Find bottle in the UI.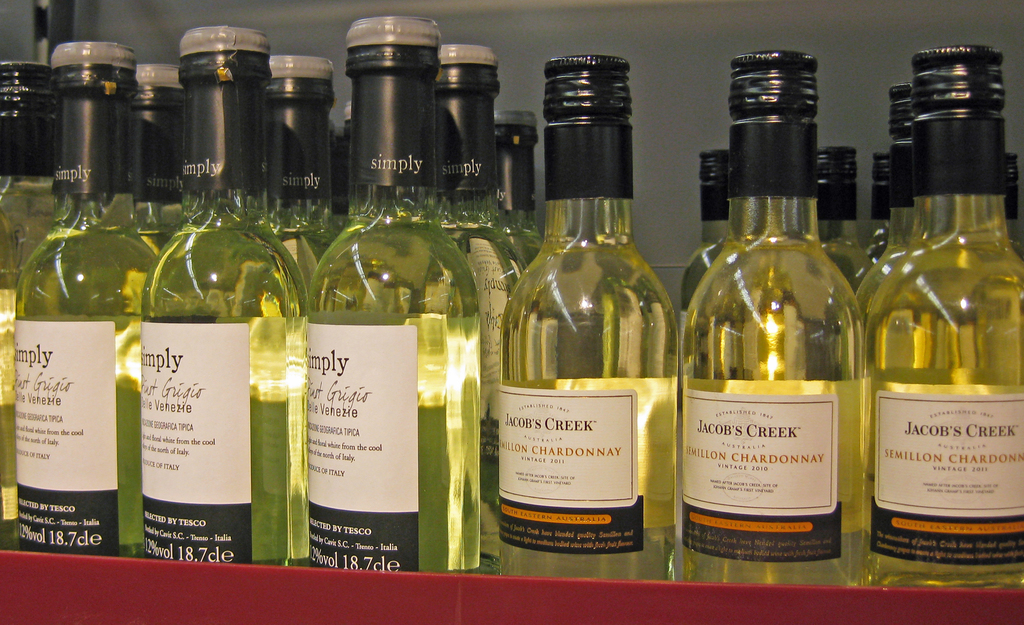
UI element at 262, 53, 344, 256.
